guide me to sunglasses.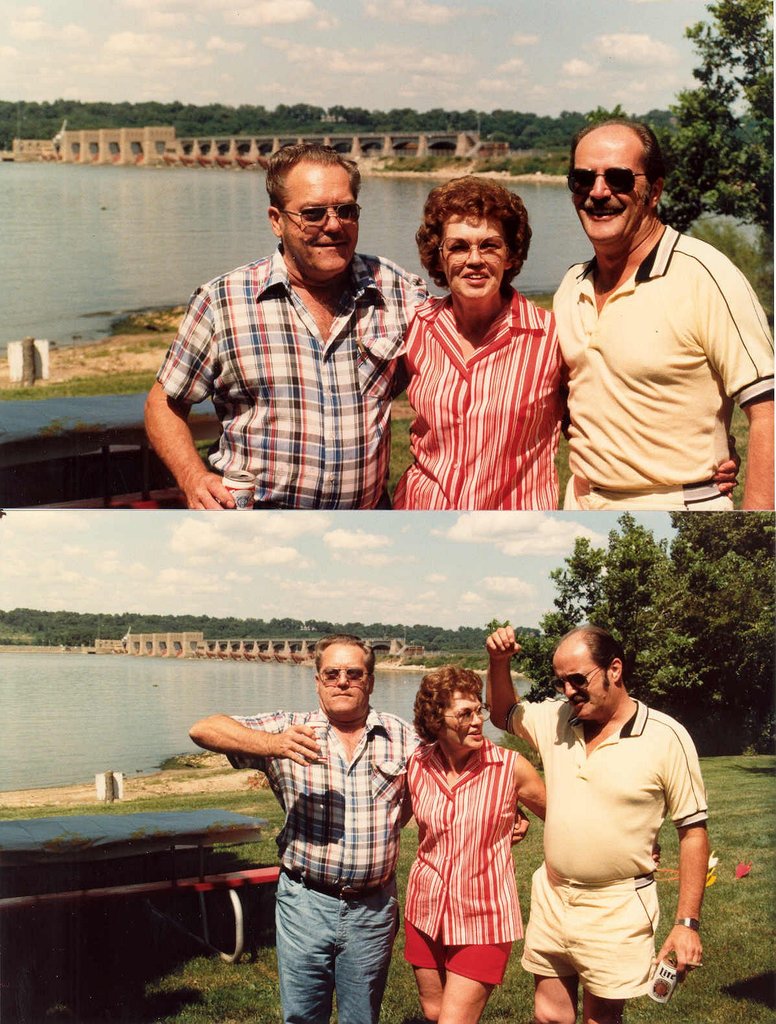
Guidance: rect(572, 162, 662, 198).
